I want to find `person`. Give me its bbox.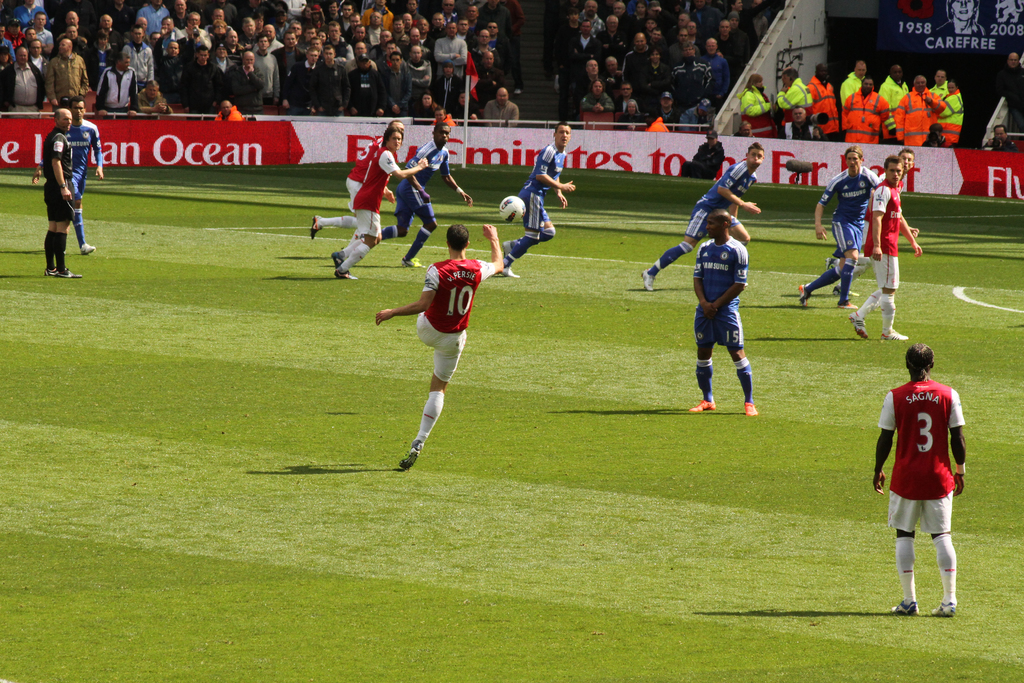
(876, 334, 984, 610).
